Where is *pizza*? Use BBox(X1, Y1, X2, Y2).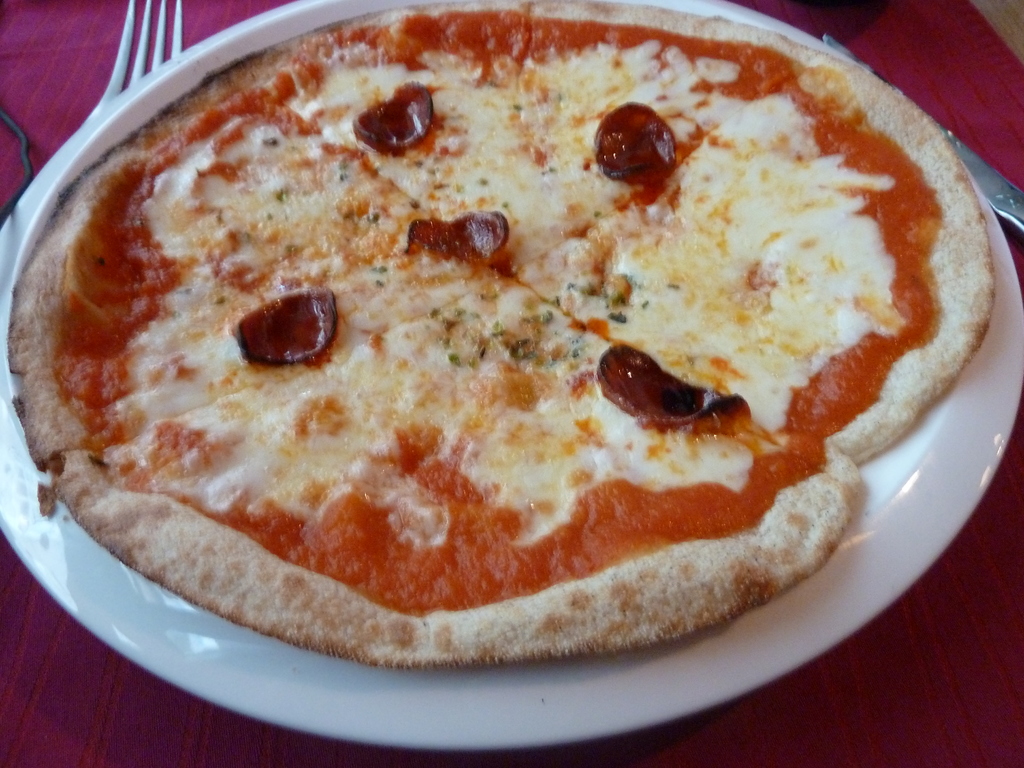
BBox(9, 0, 994, 660).
